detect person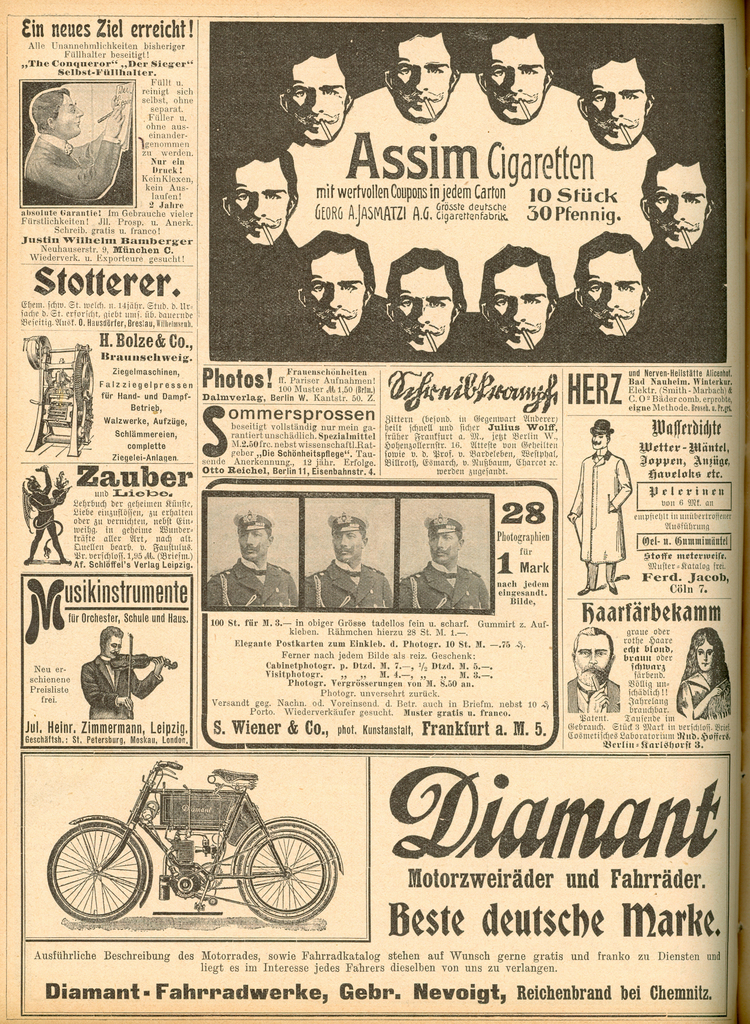
(left=395, top=511, right=487, bottom=609)
